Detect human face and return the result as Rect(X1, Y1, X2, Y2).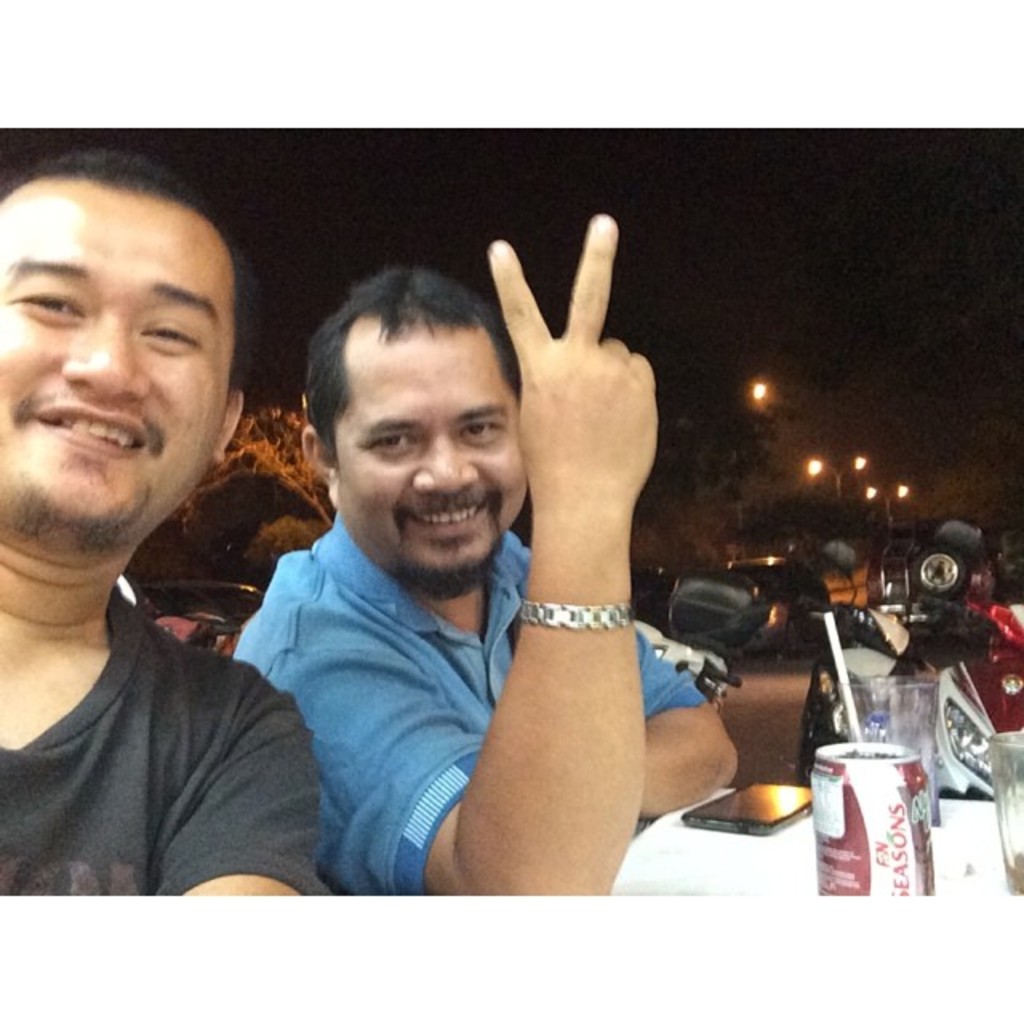
Rect(331, 323, 526, 582).
